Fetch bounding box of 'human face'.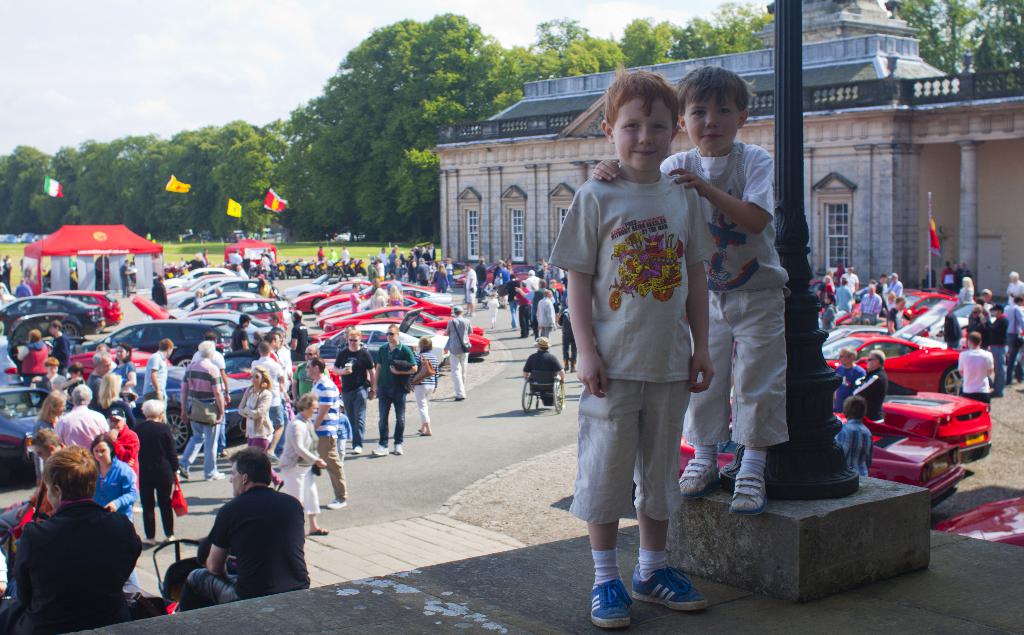
Bbox: BBox(97, 355, 111, 374).
